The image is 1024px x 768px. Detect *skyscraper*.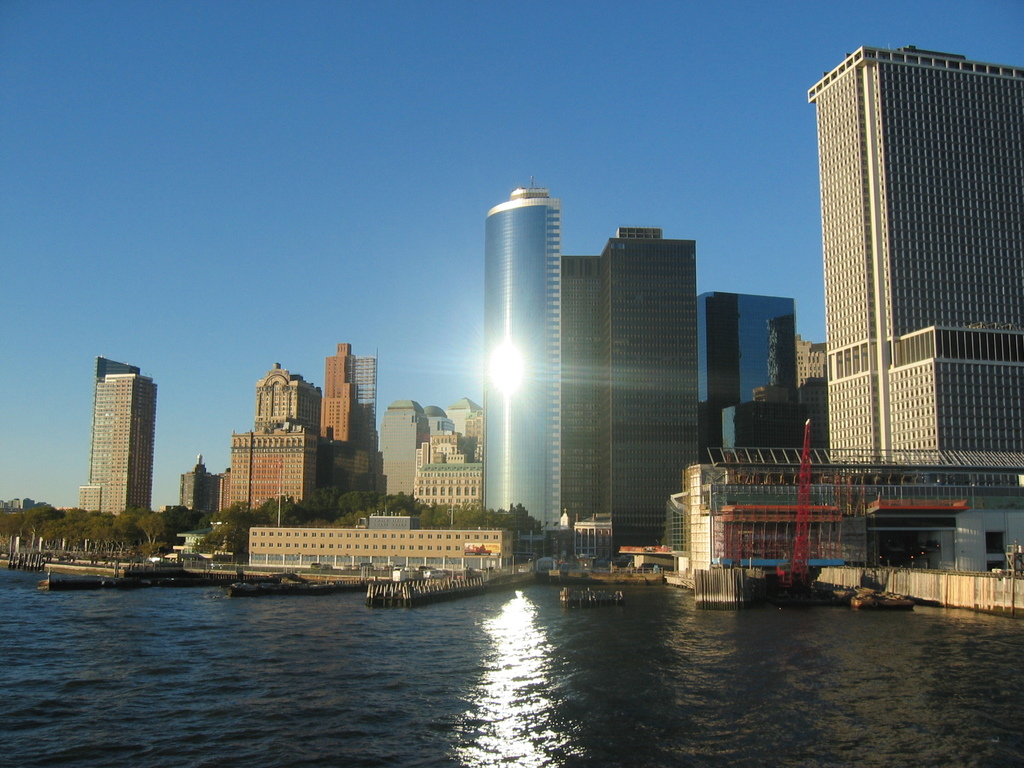
Detection: left=413, top=416, right=481, bottom=509.
